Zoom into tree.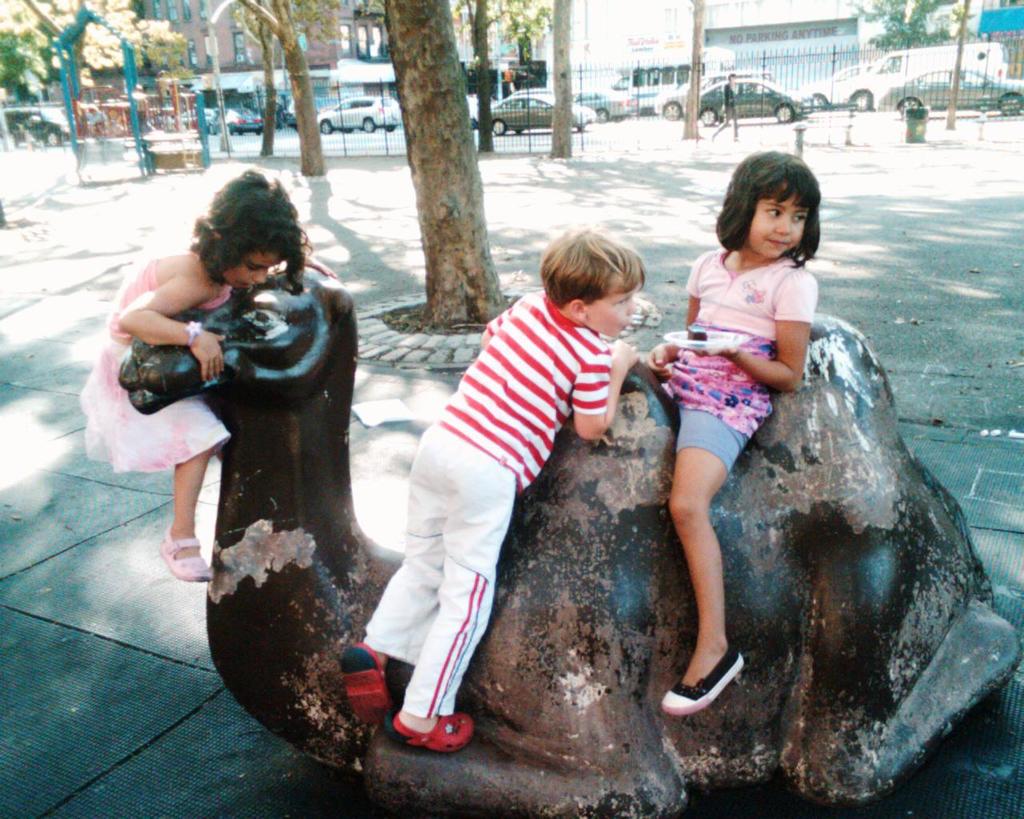
Zoom target: Rect(451, 0, 556, 156).
